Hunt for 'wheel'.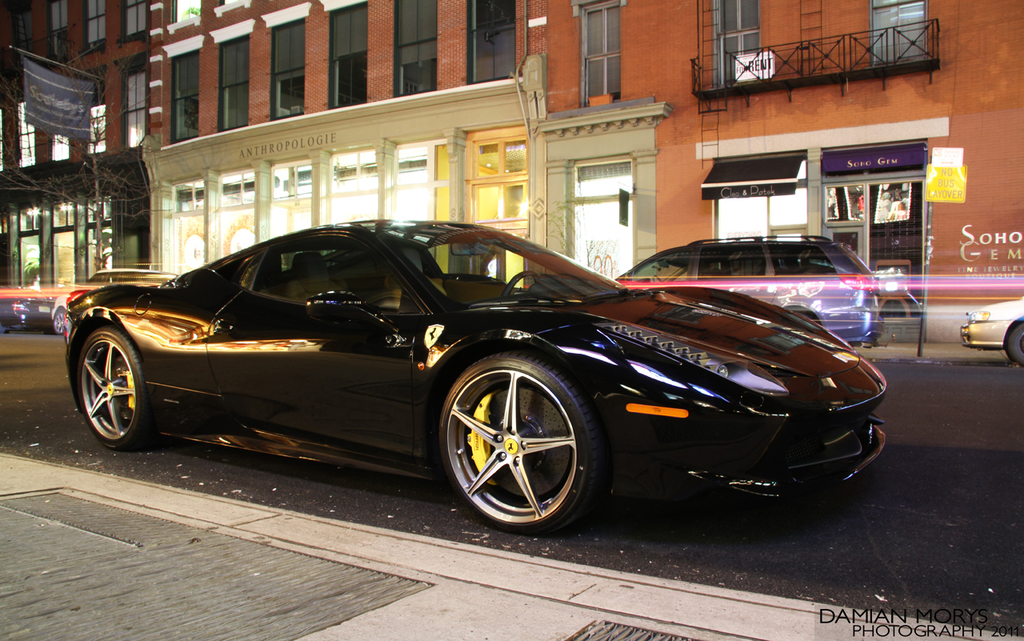
Hunted down at box=[81, 330, 158, 452].
